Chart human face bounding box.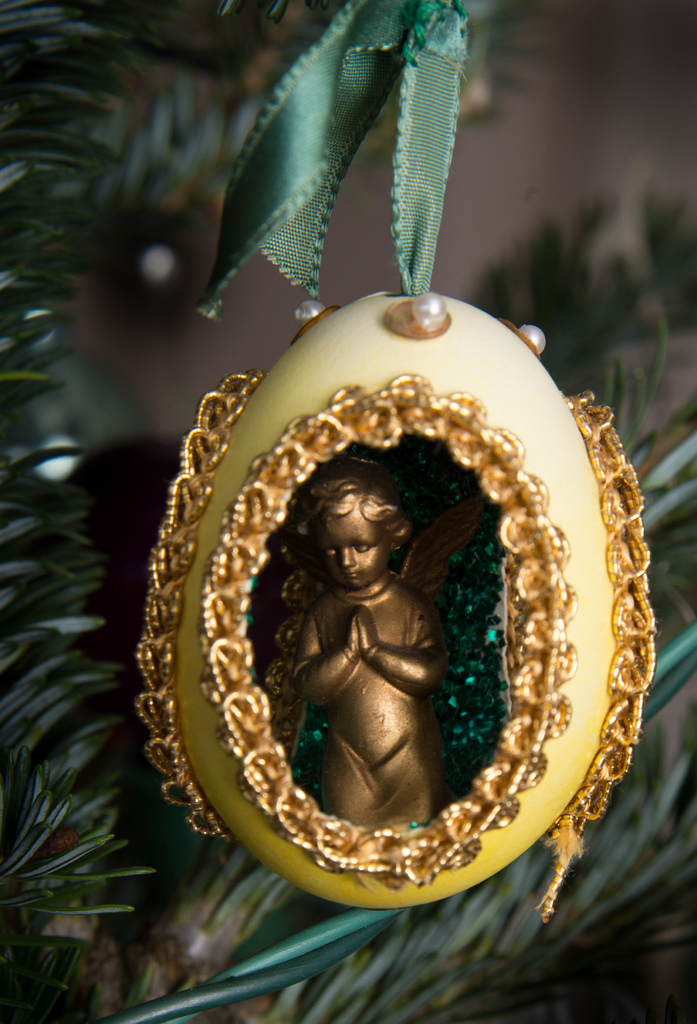
Charted: <region>316, 512, 391, 591</region>.
